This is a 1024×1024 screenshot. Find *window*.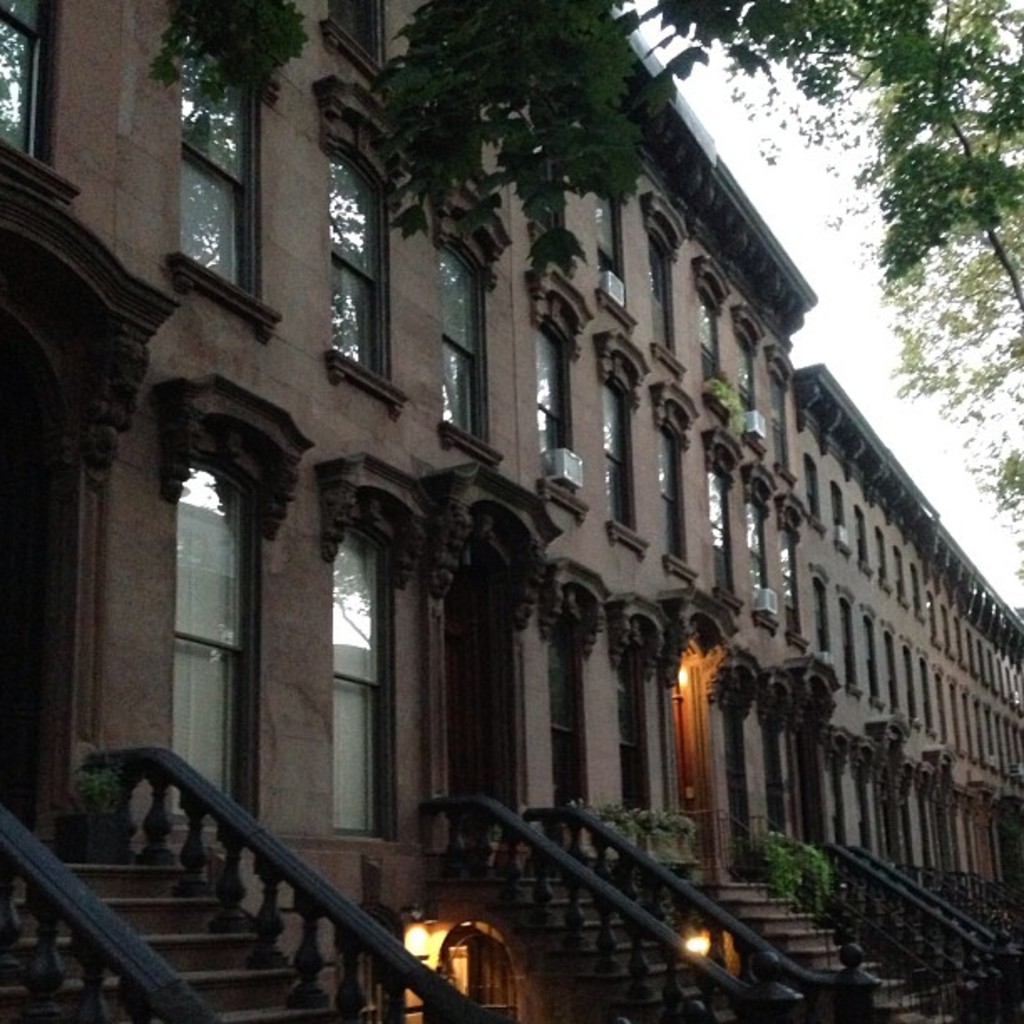
Bounding box: select_region(552, 556, 614, 810).
